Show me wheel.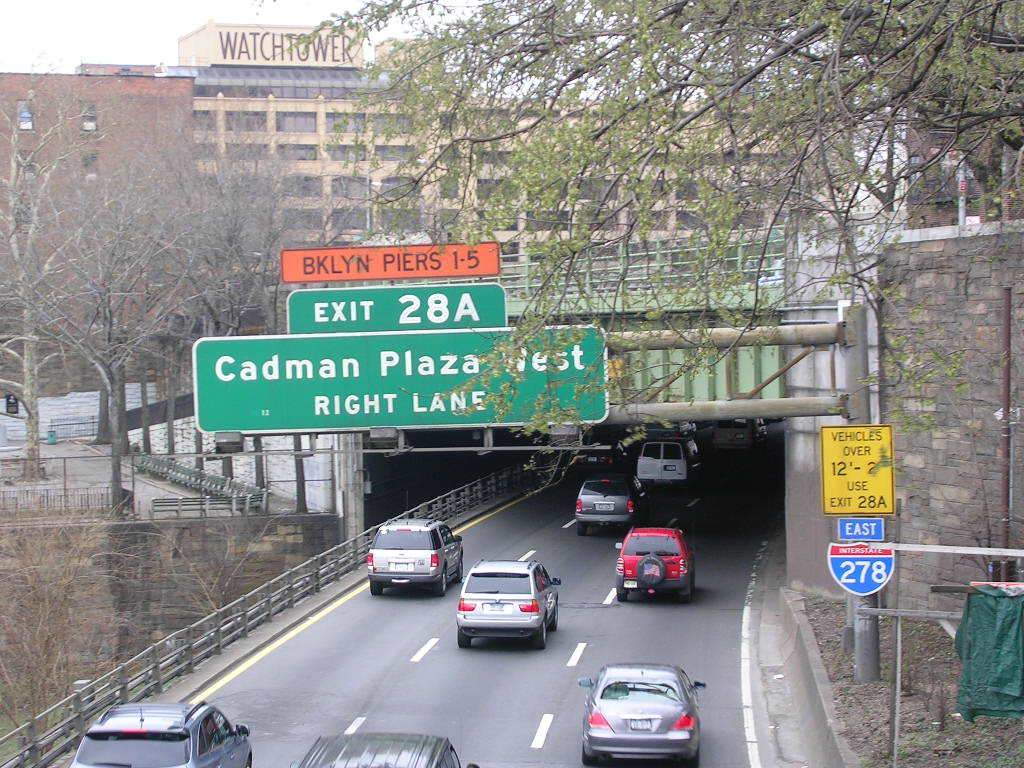
wheel is here: box(571, 522, 591, 538).
